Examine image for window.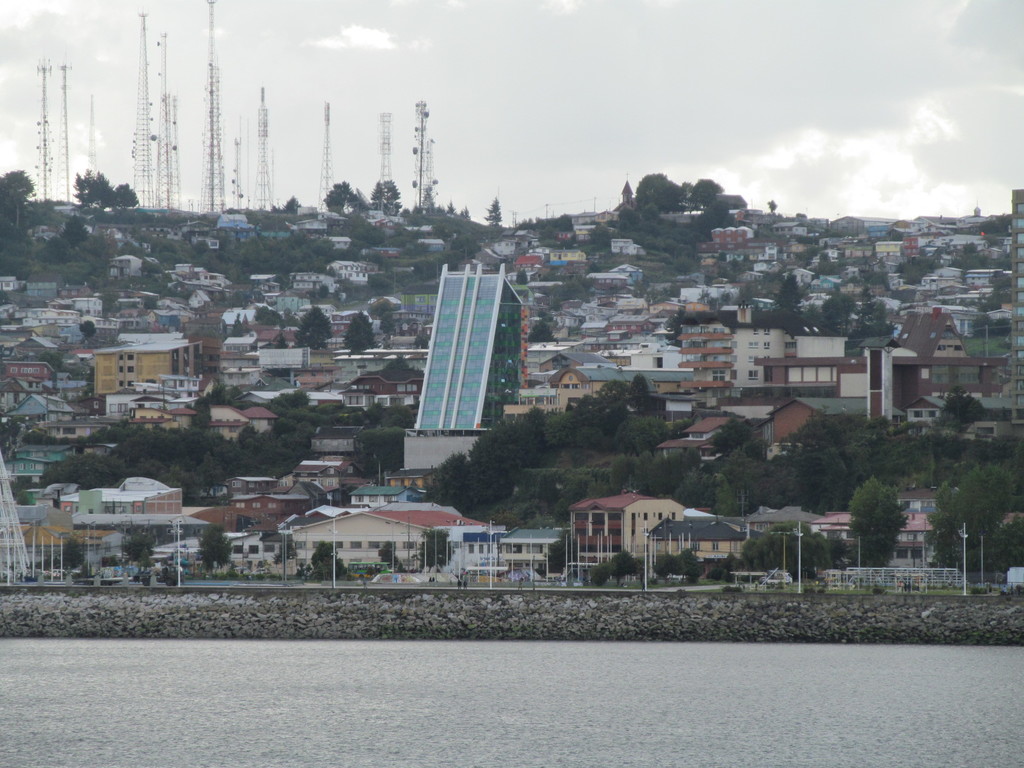
Examination result: Rect(368, 492, 380, 504).
